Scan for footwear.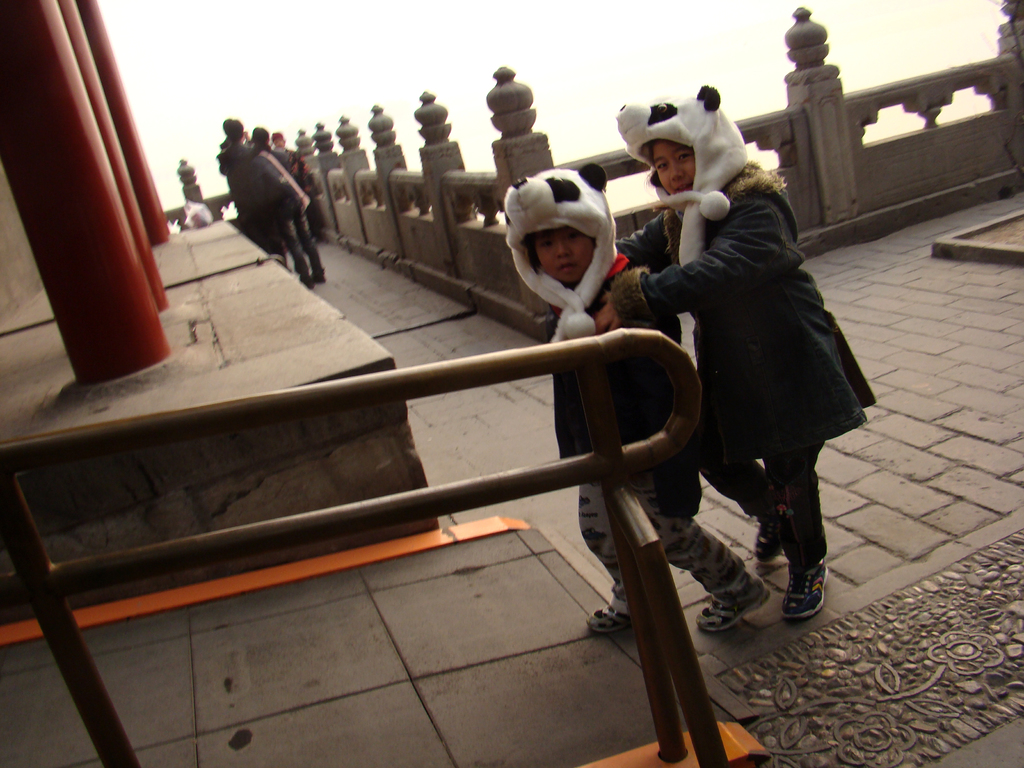
Scan result: x1=298 y1=276 x2=316 y2=290.
